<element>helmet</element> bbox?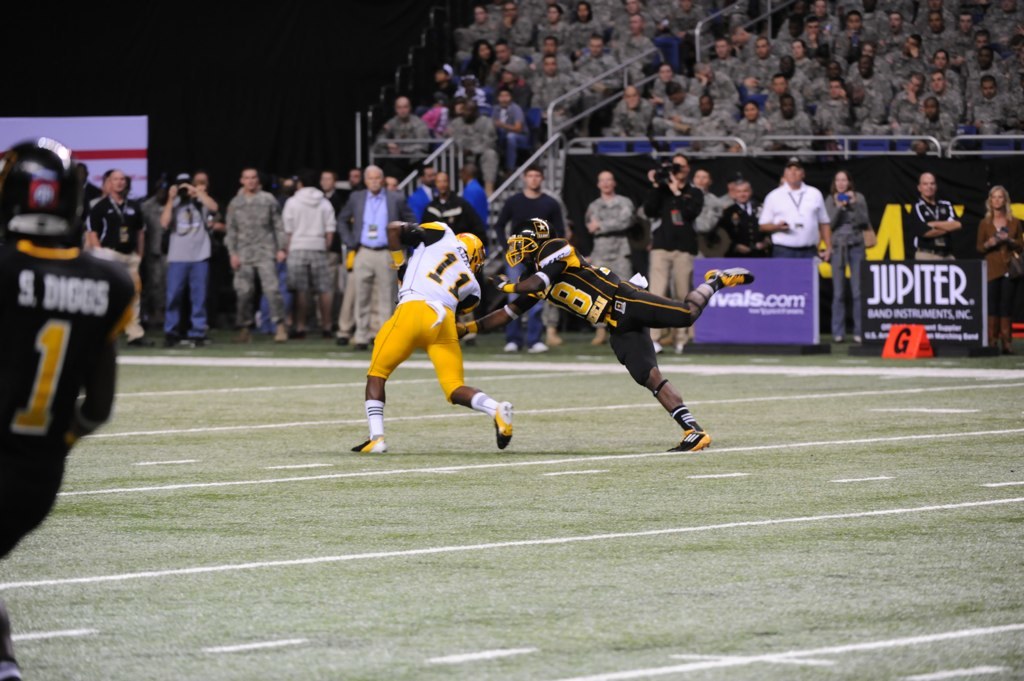
x1=457, y1=233, x2=485, y2=265
